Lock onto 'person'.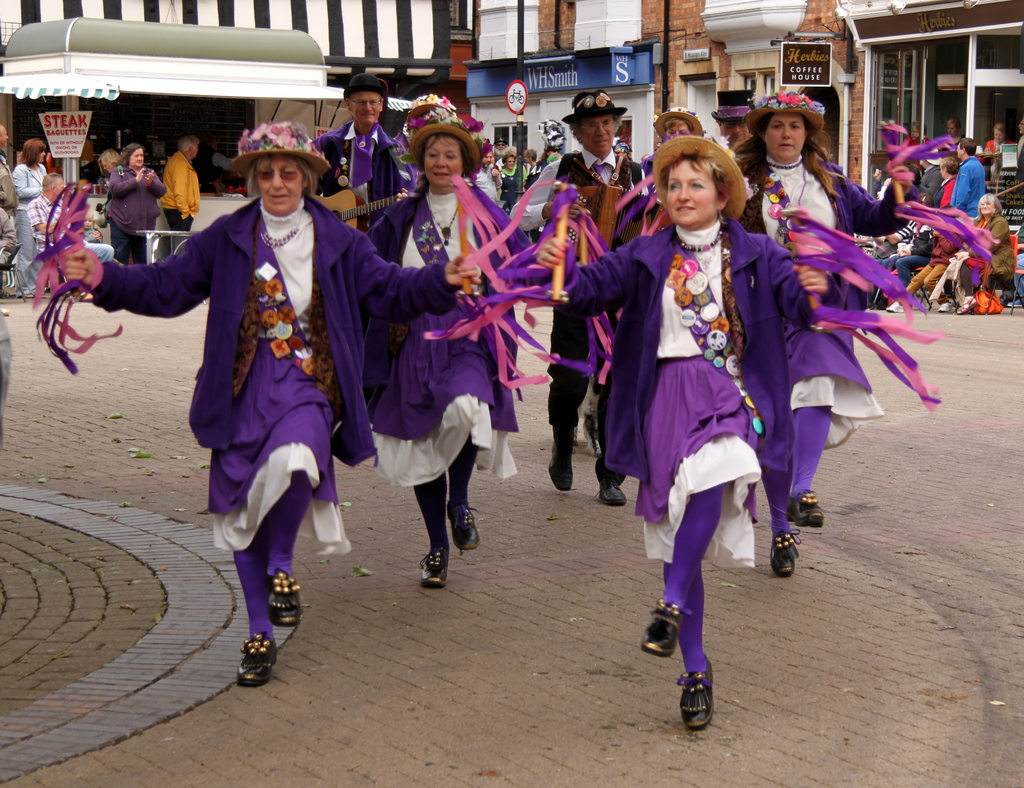
Locked: {"x1": 35, "y1": 176, "x2": 108, "y2": 263}.
